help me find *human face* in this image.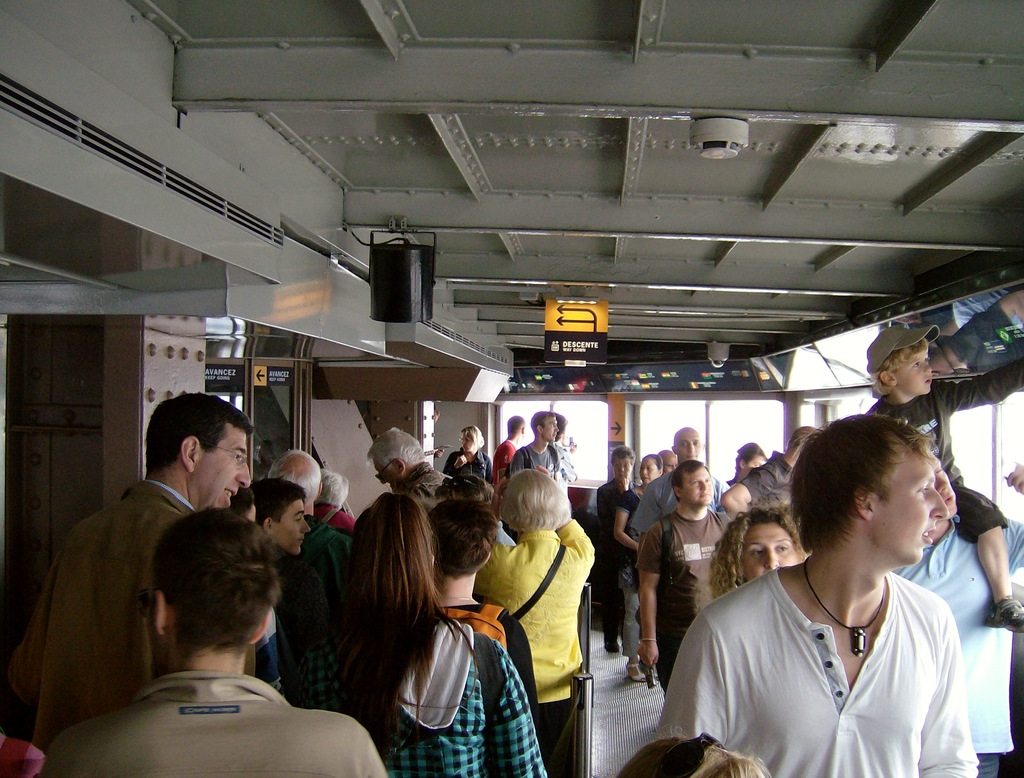
Found it: x1=673, y1=429, x2=700, y2=459.
